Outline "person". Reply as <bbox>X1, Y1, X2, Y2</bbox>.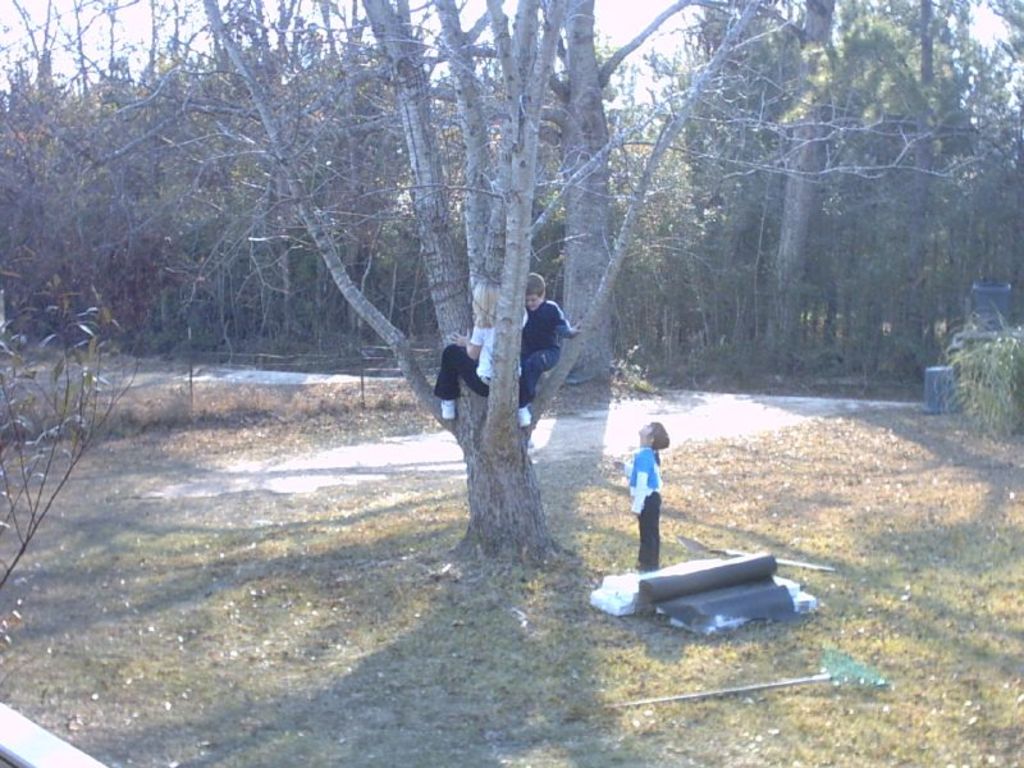
<bbox>620, 415, 675, 567</bbox>.
